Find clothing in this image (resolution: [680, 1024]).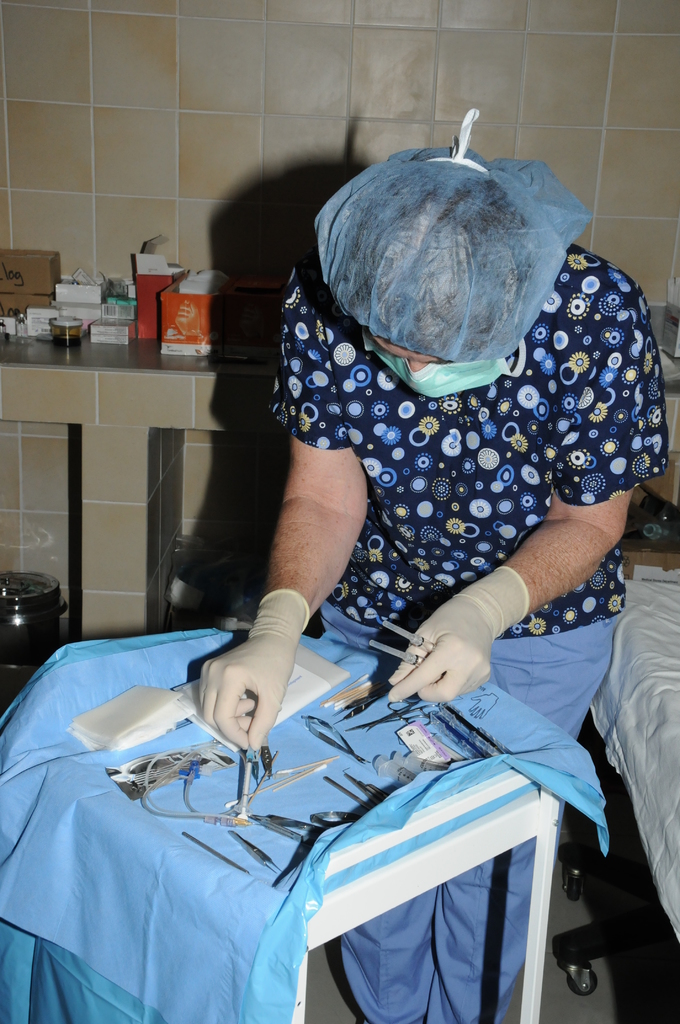
196/139/659/887.
